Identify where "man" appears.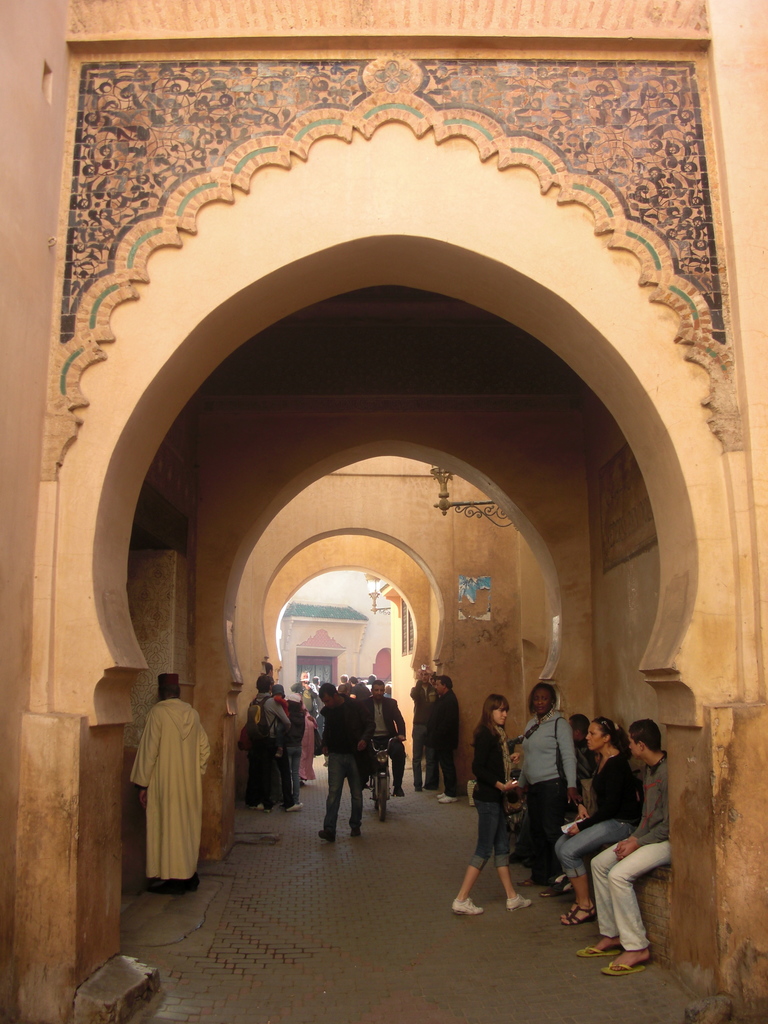
Appears at <region>359, 678, 406, 797</region>.
